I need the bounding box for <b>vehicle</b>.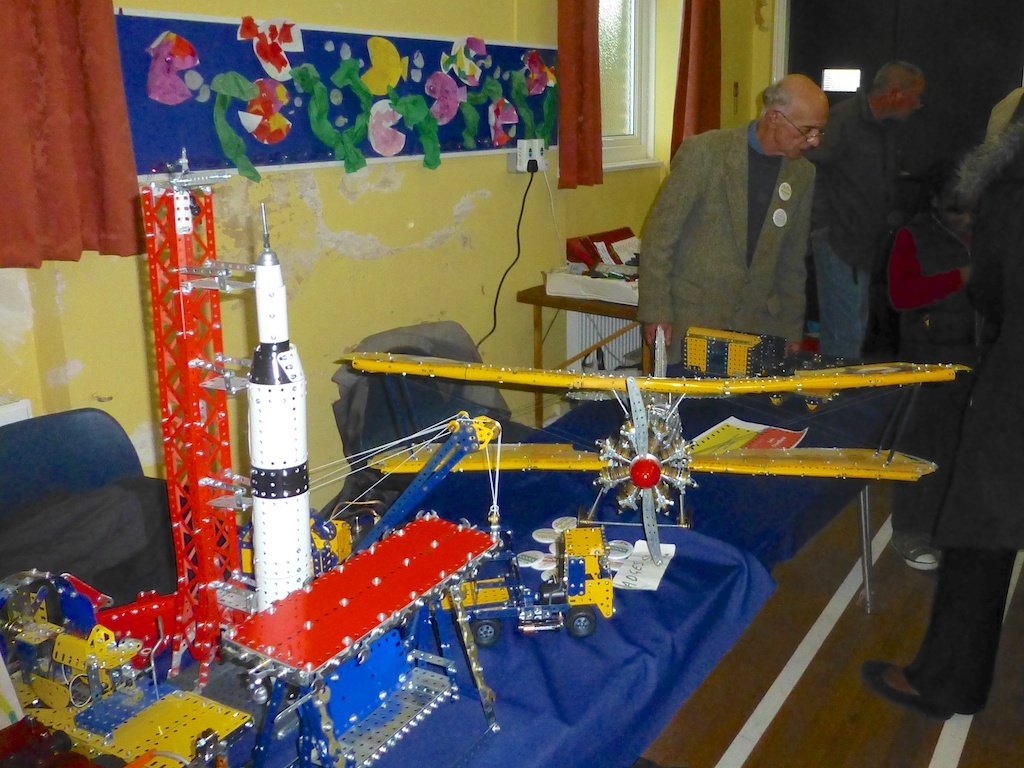
Here it is: (336, 349, 974, 565).
